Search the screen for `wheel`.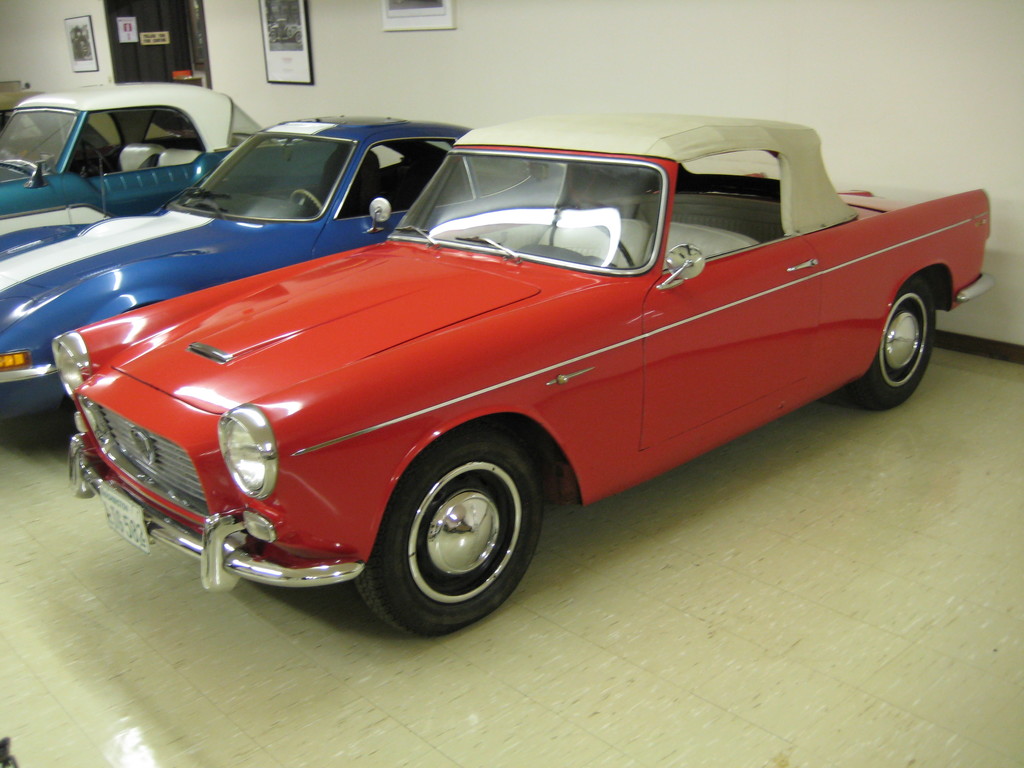
Found at <box>292,191,324,218</box>.
